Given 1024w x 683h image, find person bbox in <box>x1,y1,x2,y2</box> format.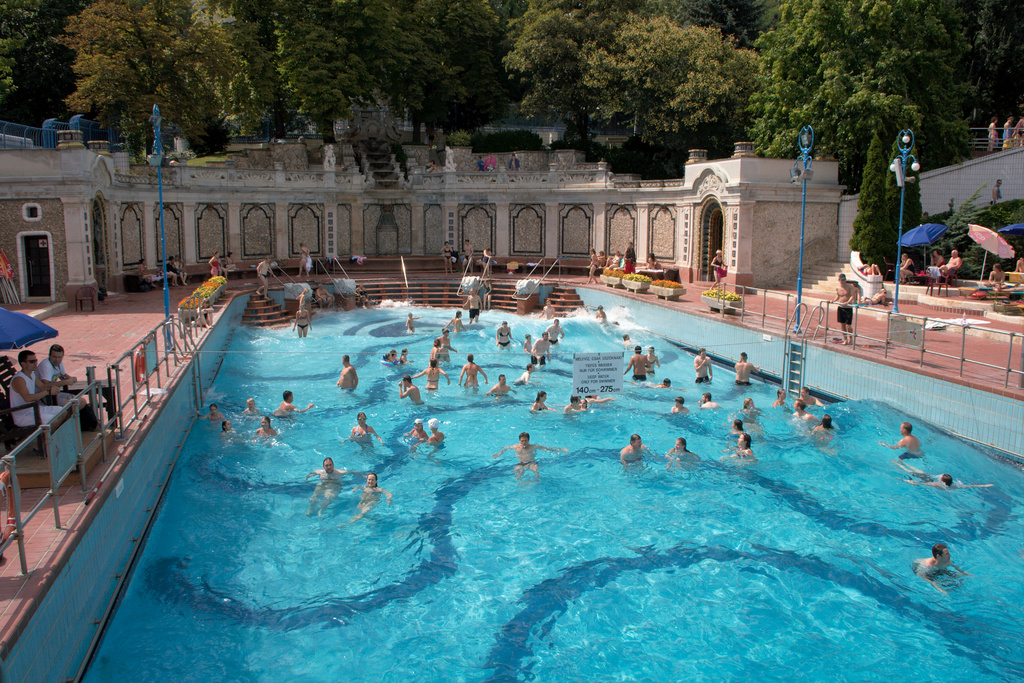
<box>481,151,497,175</box>.
